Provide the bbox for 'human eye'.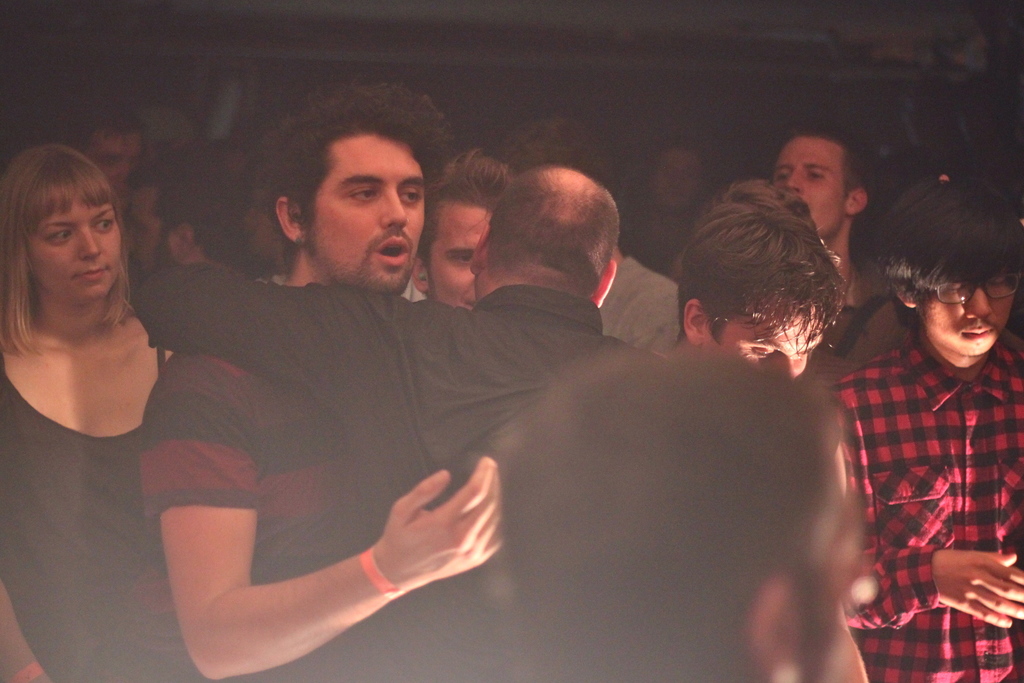
x1=394 y1=183 x2=425 y2=210.
